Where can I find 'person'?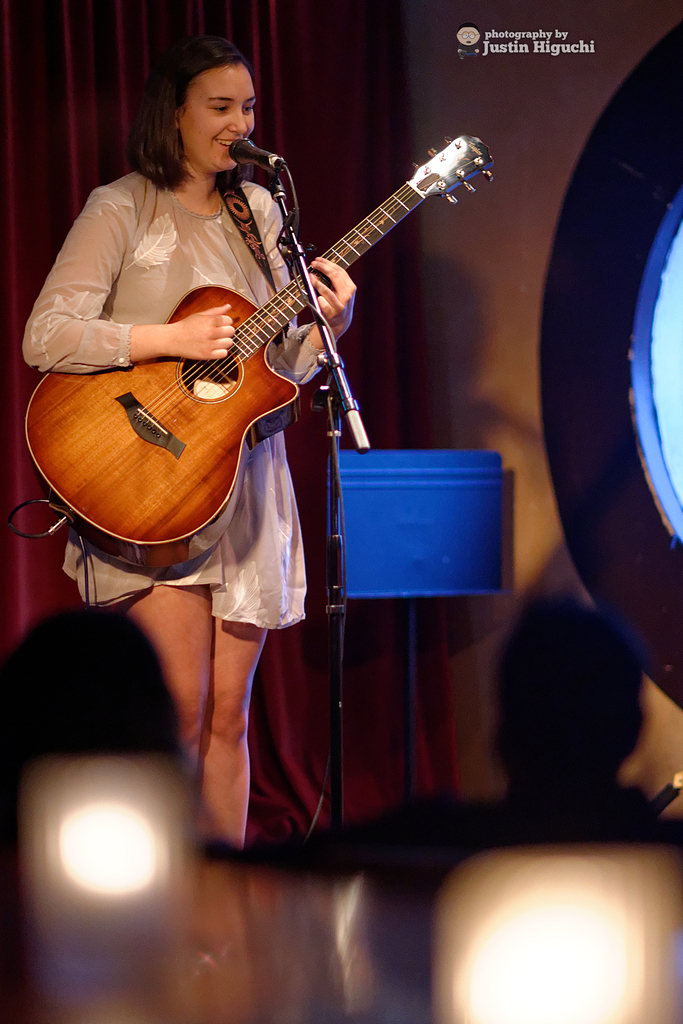
You can find it at crop(19, 44, 352, 848).
